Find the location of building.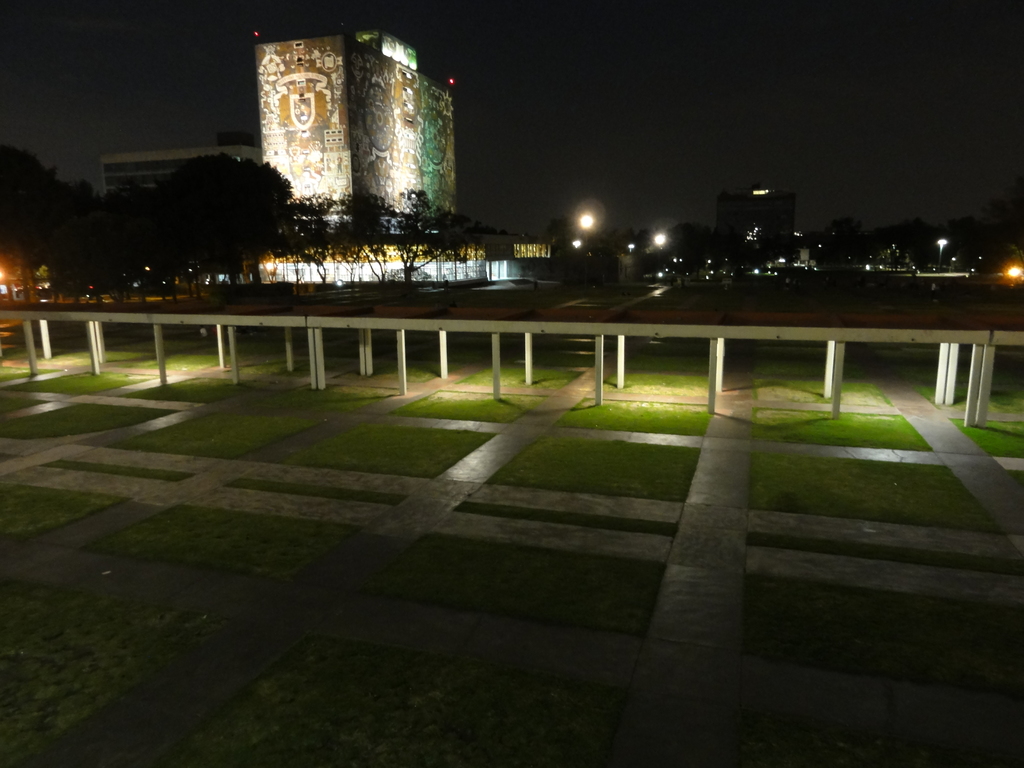
Location: x1=718 y1=187 x2=789 y2=268.
